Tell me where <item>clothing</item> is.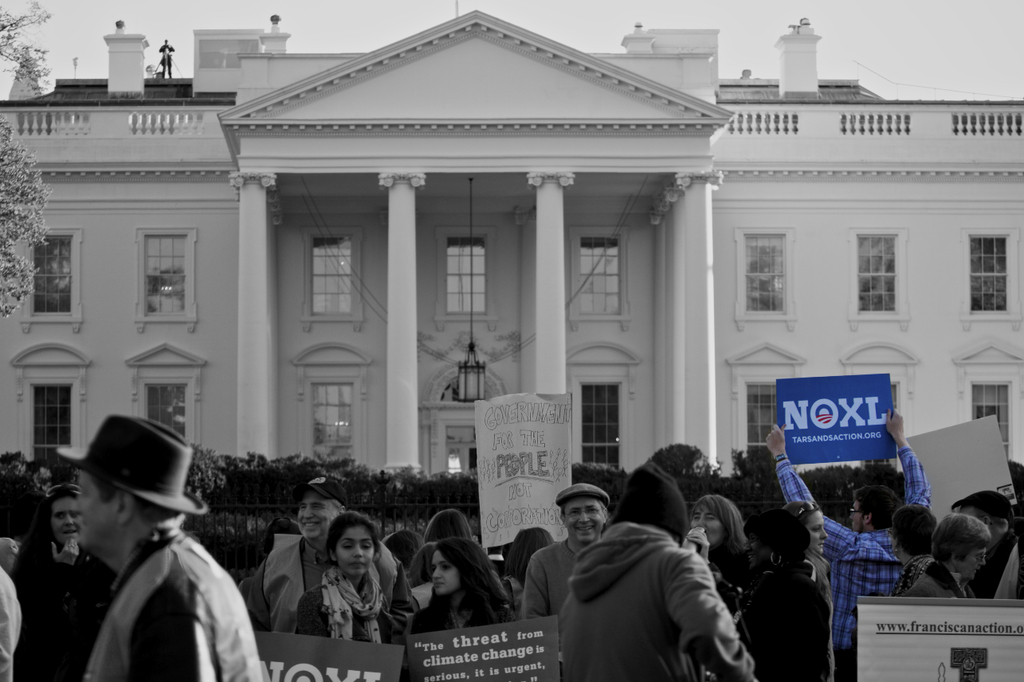
<item>clothing</item> is at 552:496:753:680.
